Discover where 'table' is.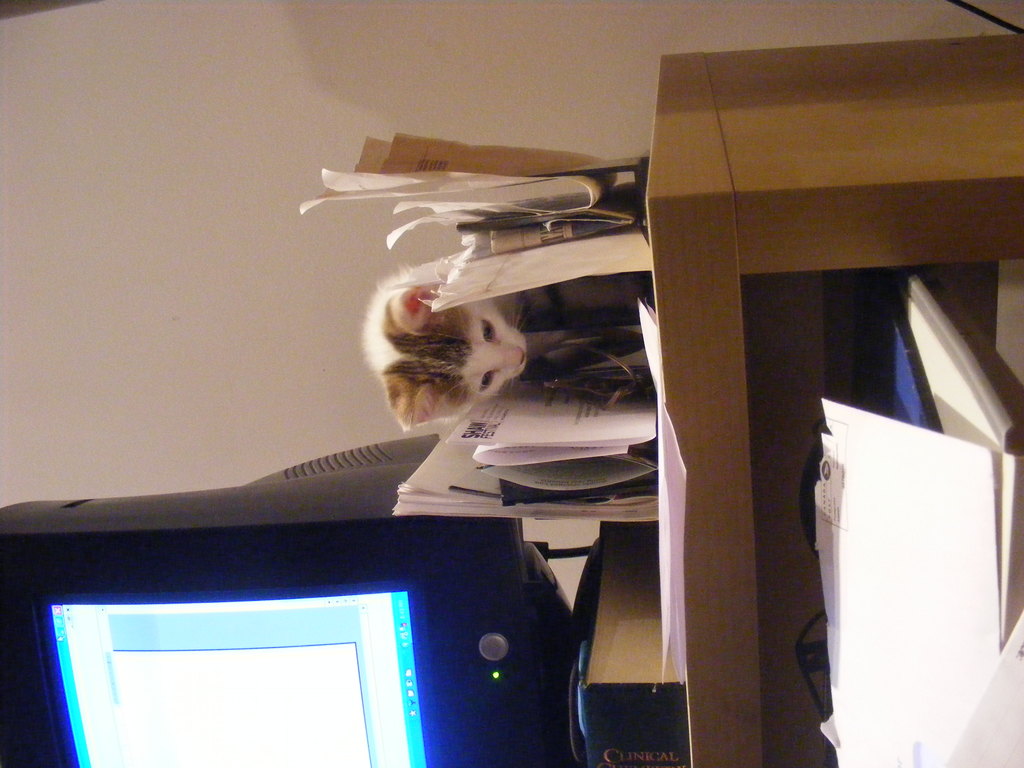
Discovered at [left=665, top=31, right=1023, bottom=767].
